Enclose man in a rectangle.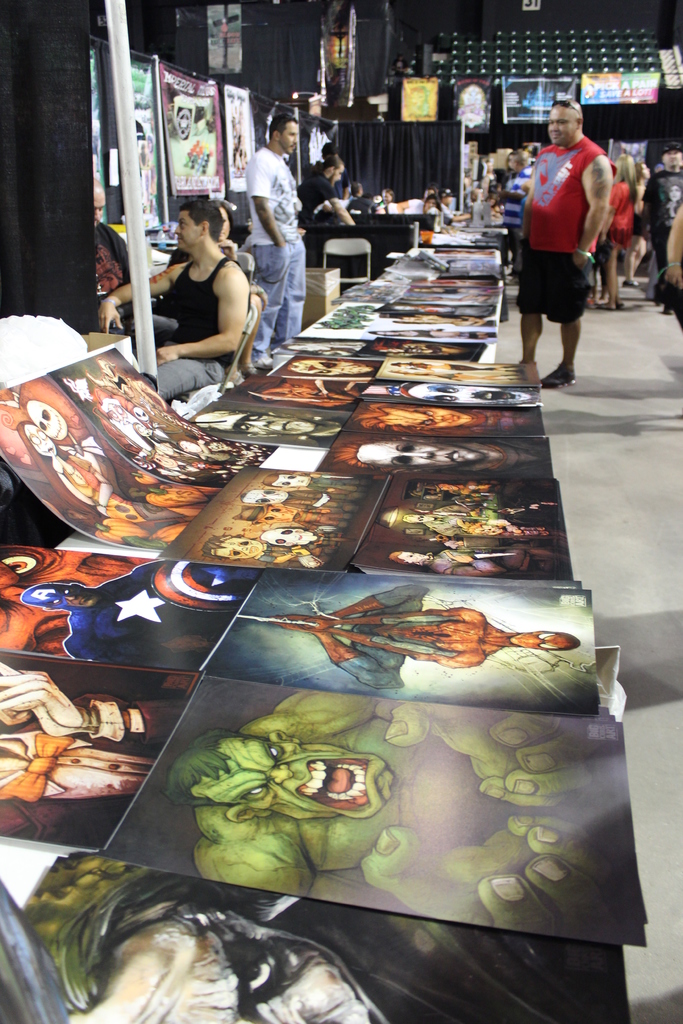
select_region(331, 438, 553, 476).
